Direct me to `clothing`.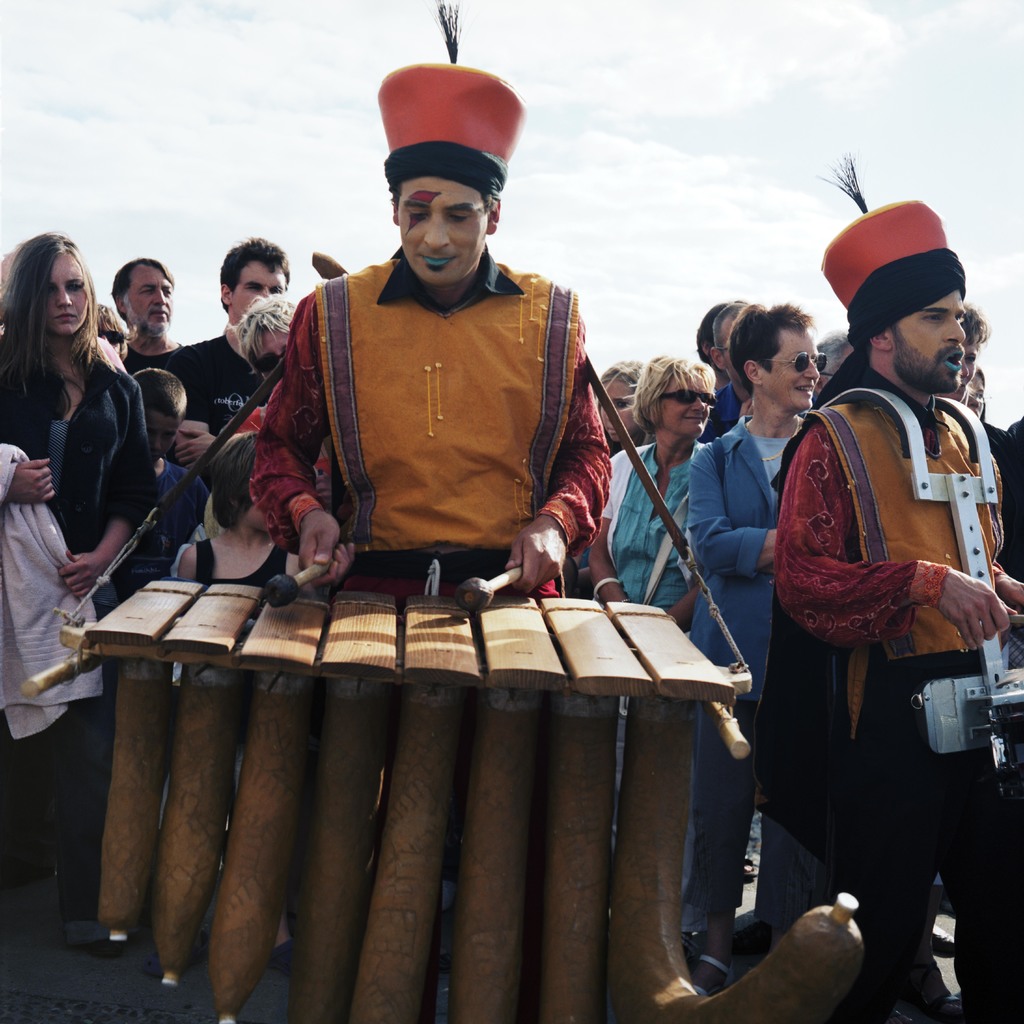
Direction: [699, 420, 794, 938].
